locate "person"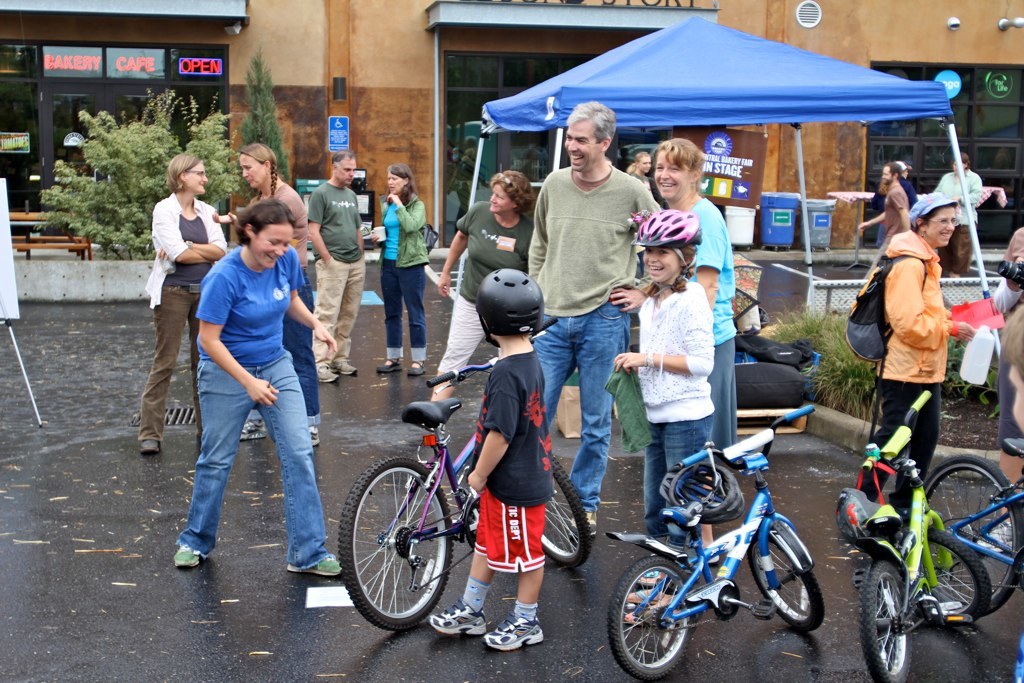
pyautogui.locateOnScreen(652, 135, 741, 464)
